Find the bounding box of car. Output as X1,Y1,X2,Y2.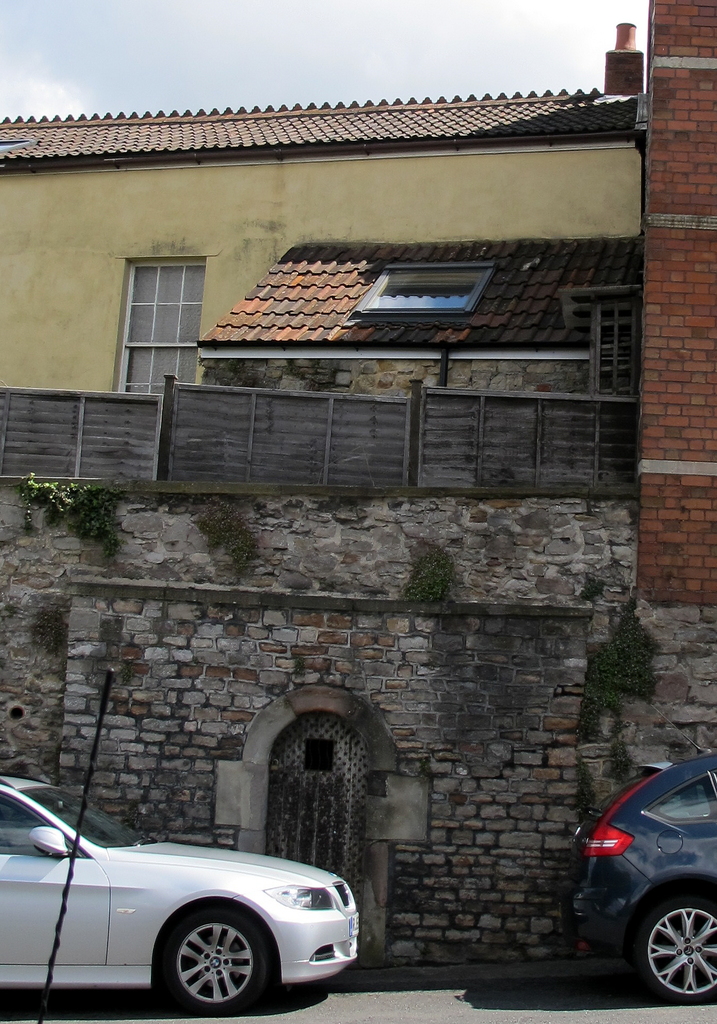
562,707,716,1004.
